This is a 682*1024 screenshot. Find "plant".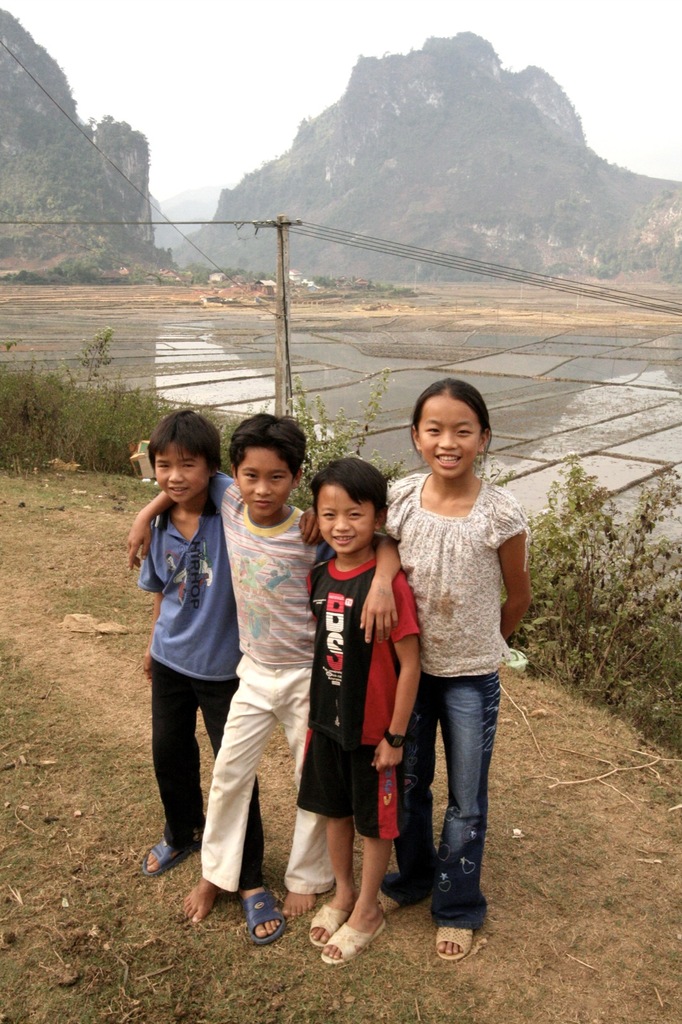
Bounding box: 80/321/118/384.
